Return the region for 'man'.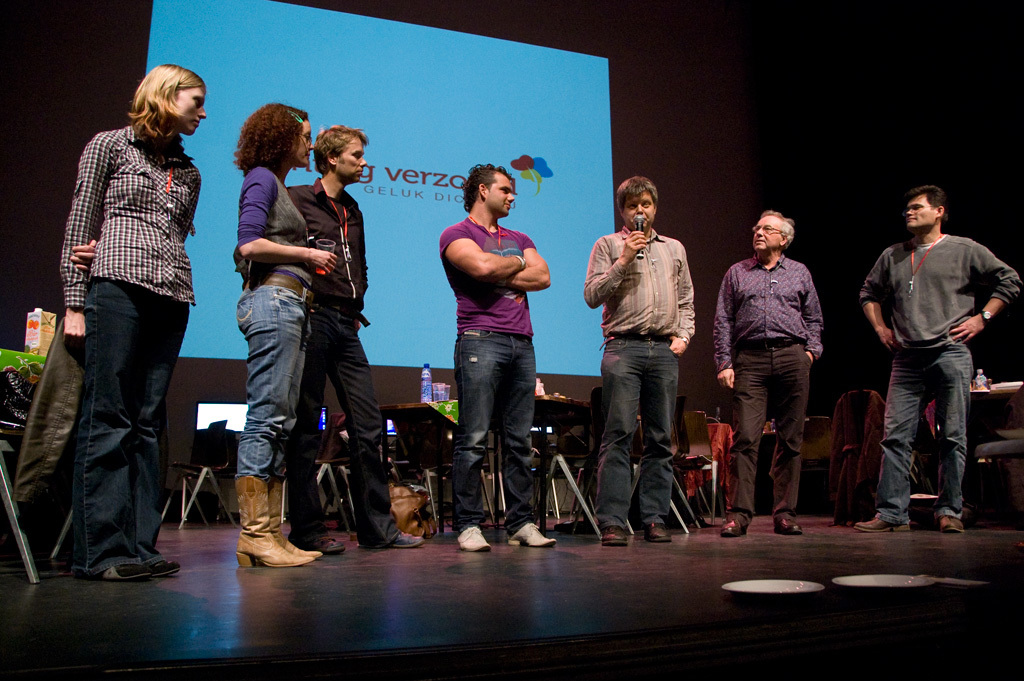
582/172/698/544.
